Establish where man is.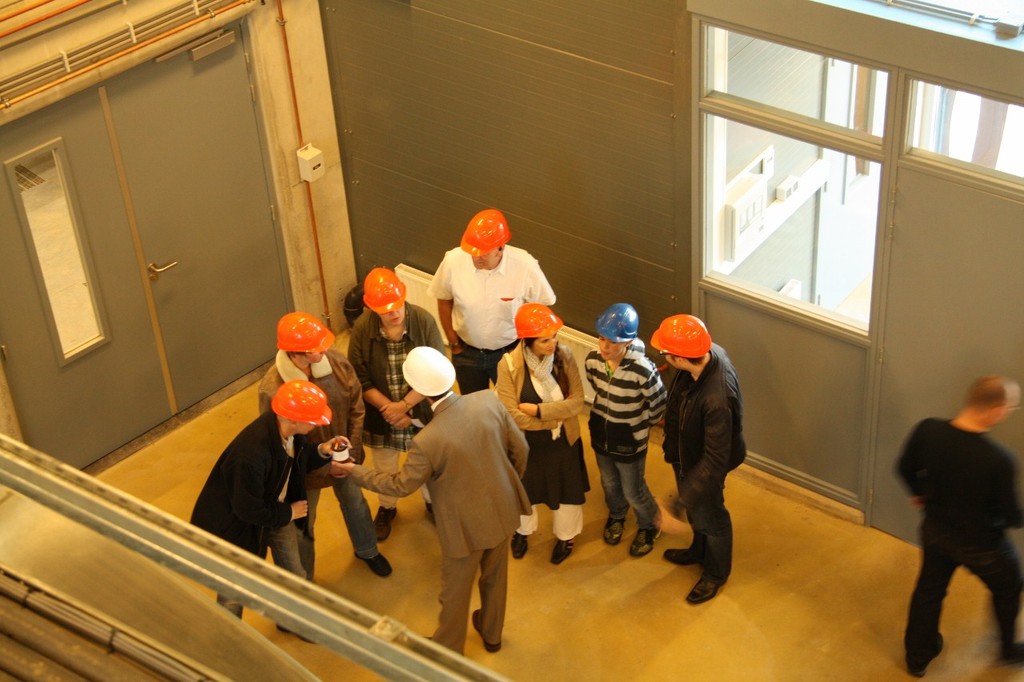
Established at box=[646, 316, 747, 608].
